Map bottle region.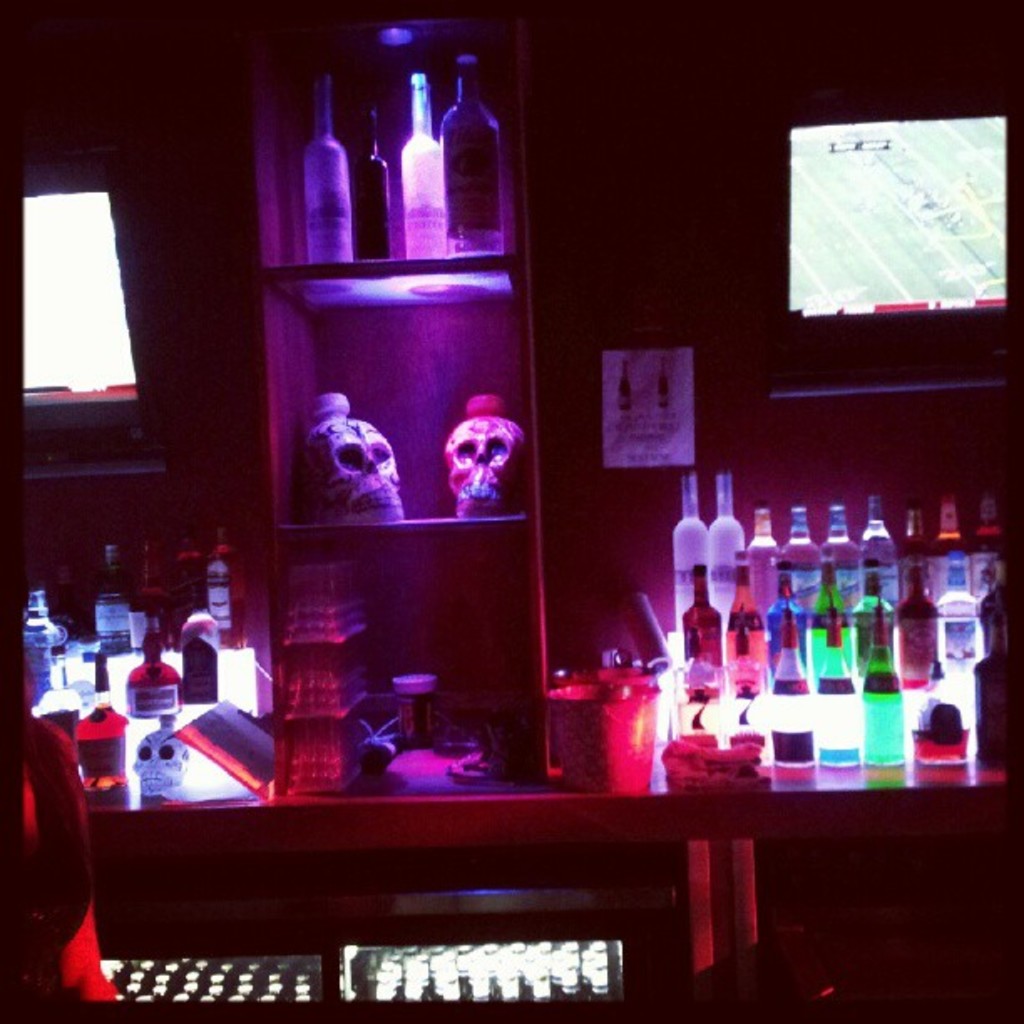
Mapped to box(893, 494, 925, 596).
